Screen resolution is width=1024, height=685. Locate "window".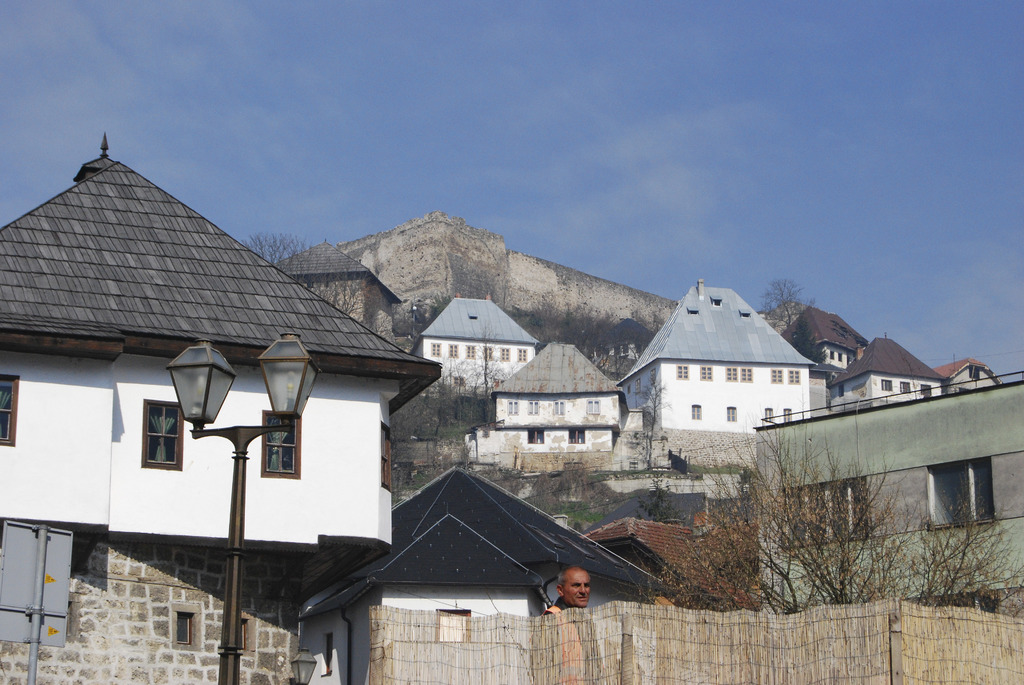
(698, 363, 713, 381).
